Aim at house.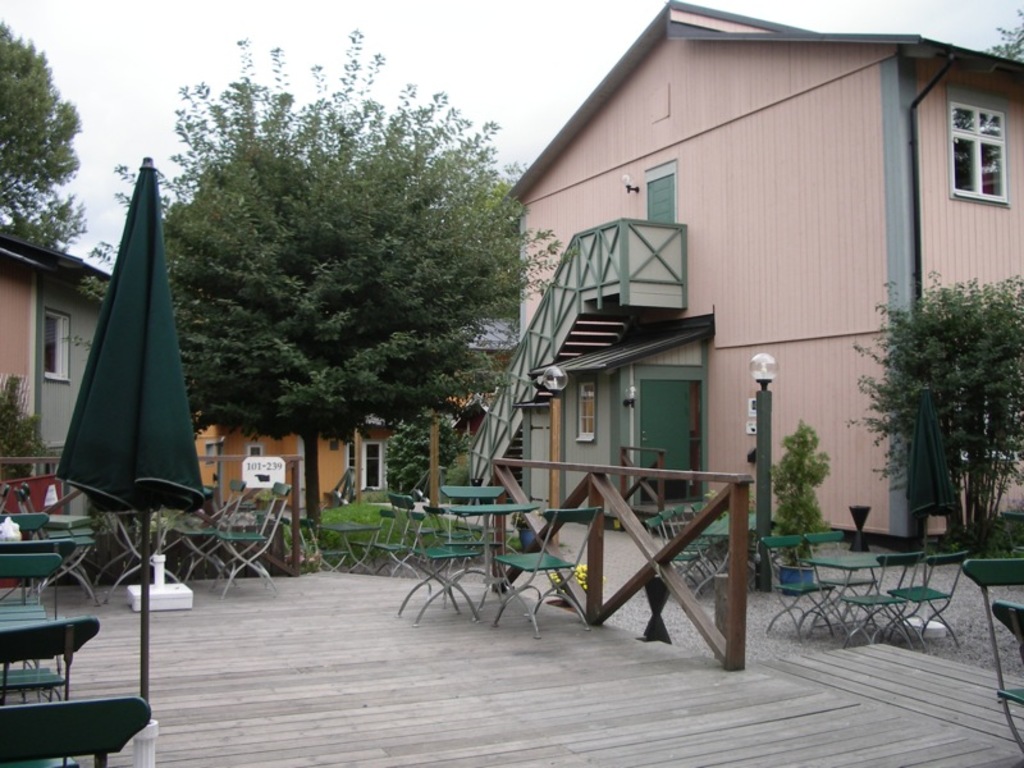
Aimed at rect(434, 0, 1000, 634).
